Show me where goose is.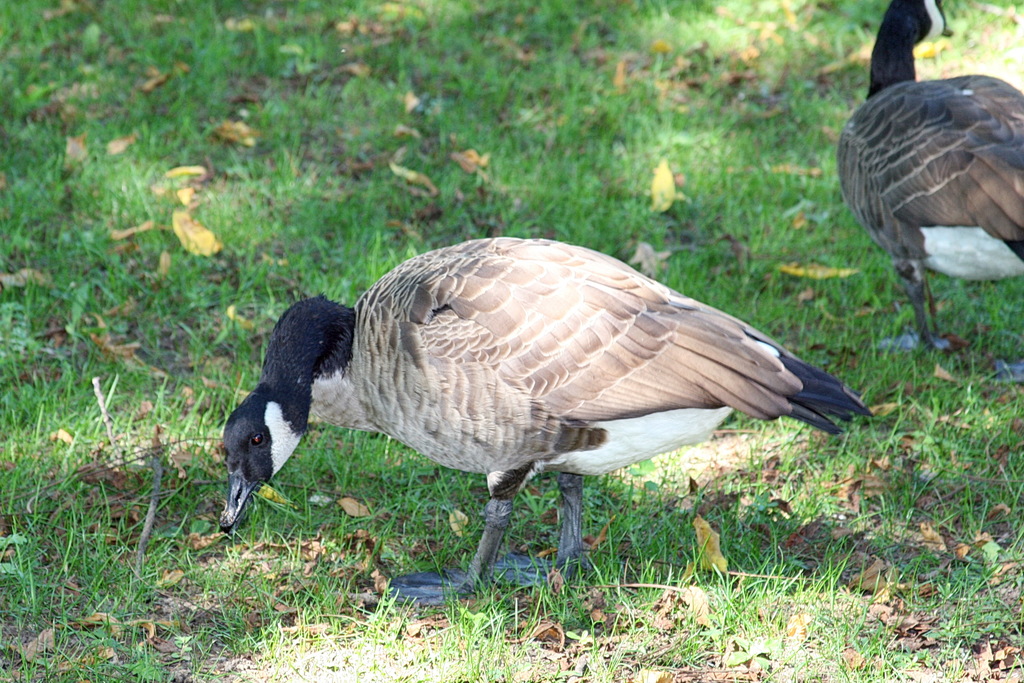
goose is at <box>836,1,1023,382</box>.
